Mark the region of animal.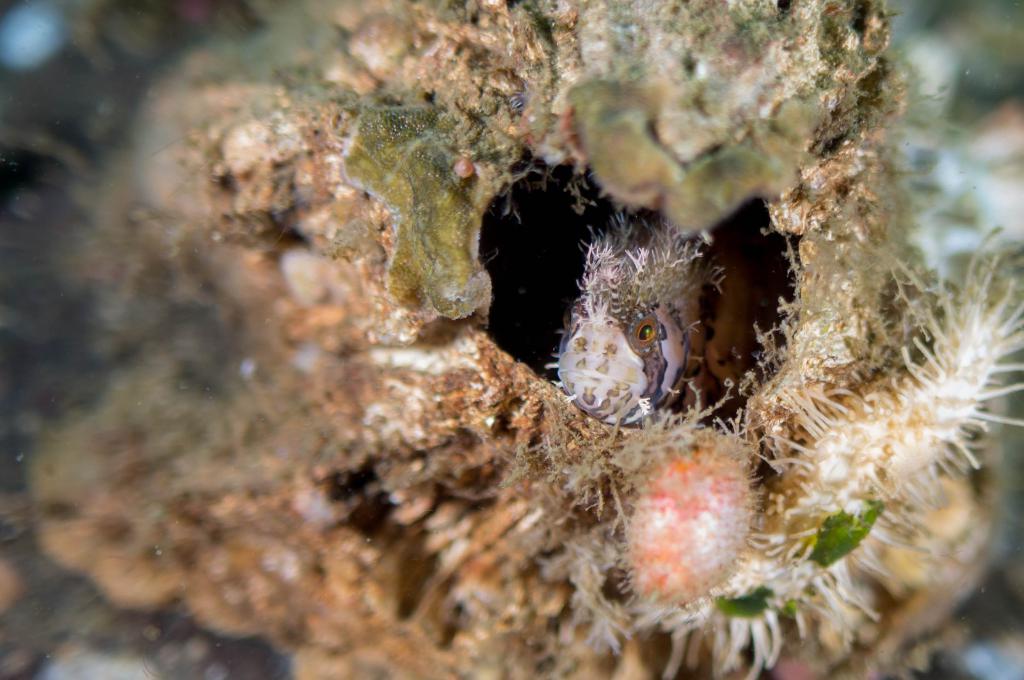
Region: detection(543, 216, 724, 427).
